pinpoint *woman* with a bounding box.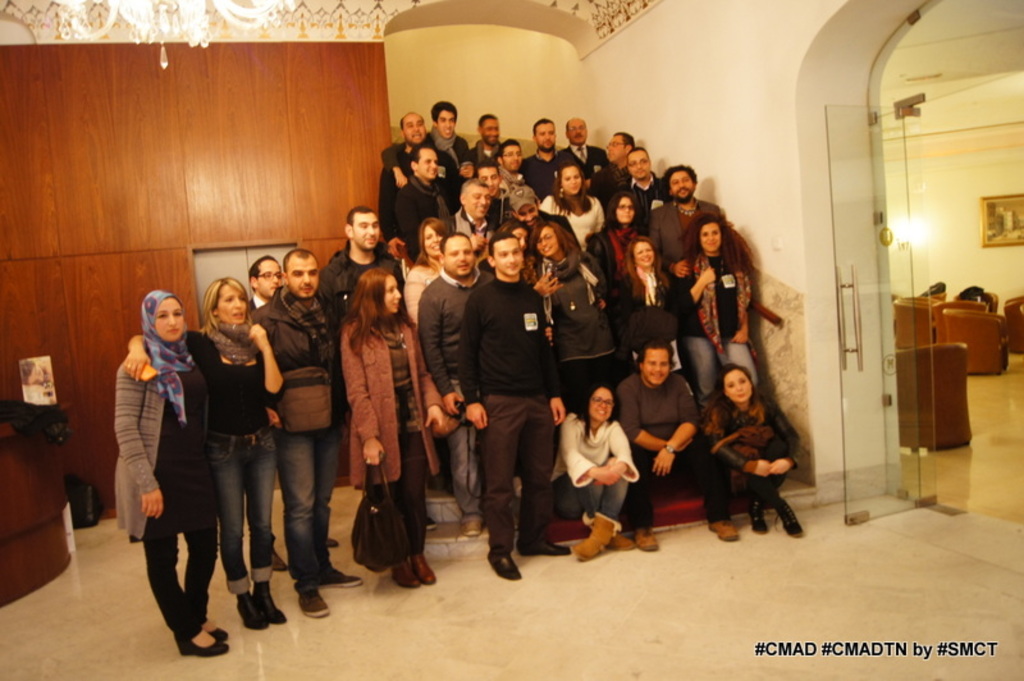
locate(690, 362, 804, 547).
